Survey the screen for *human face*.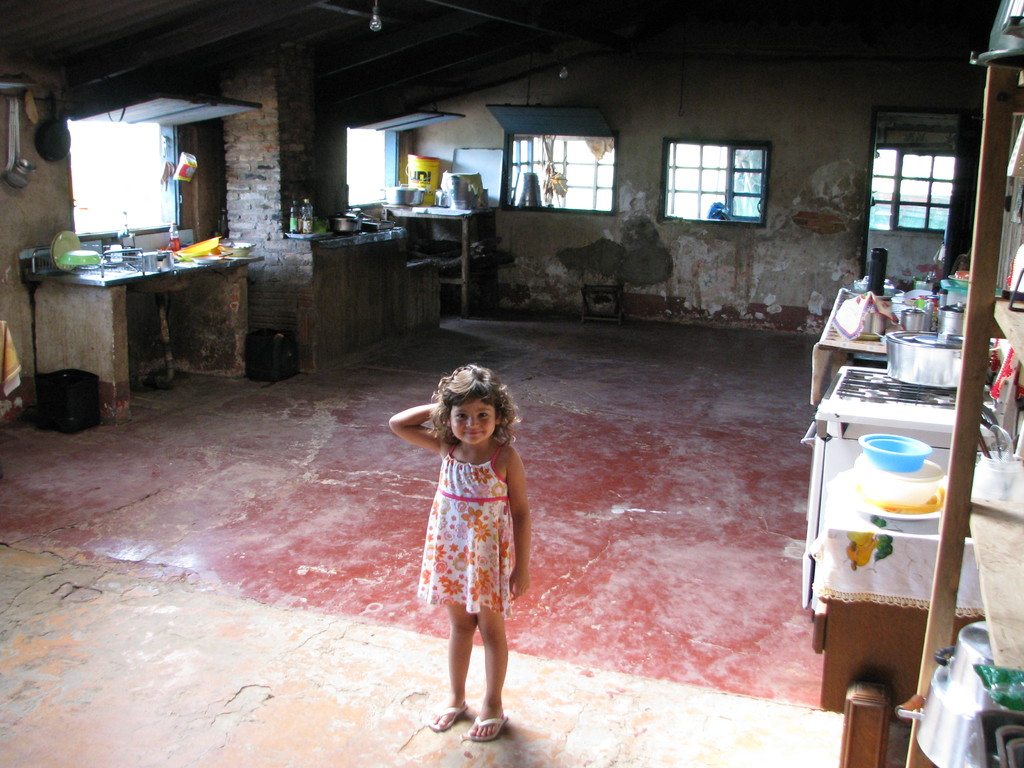
Survey found: locate(448, 399, 493, 443).
